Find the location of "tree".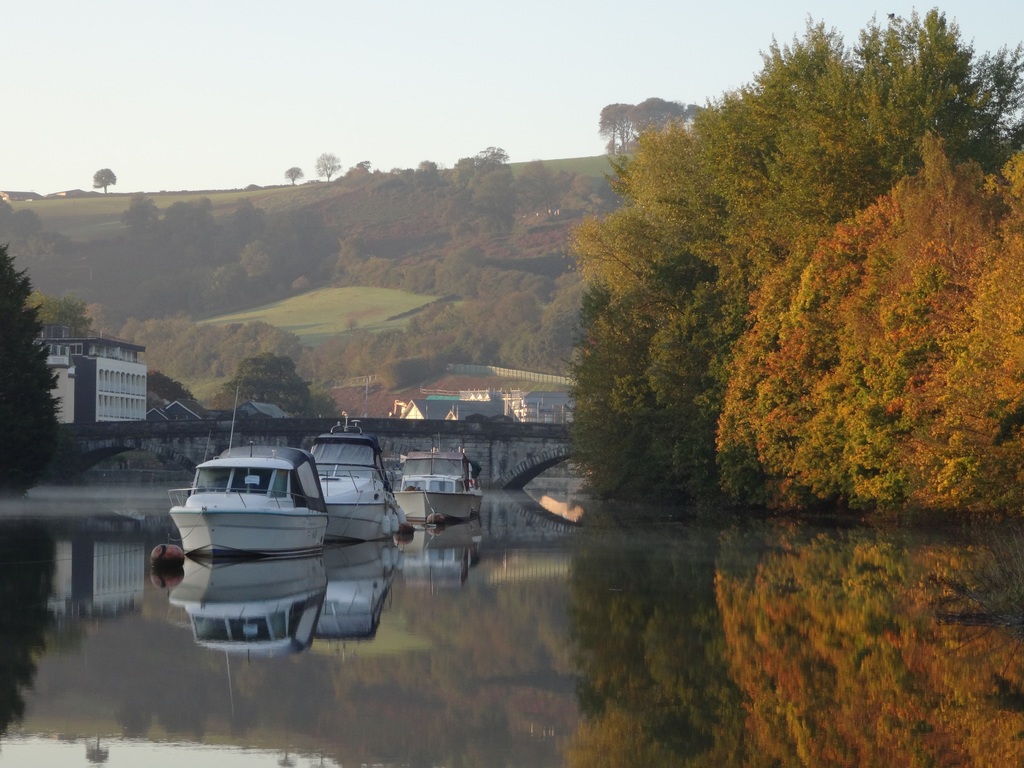
Location: <region>595, 103, 633, 156</region>.
